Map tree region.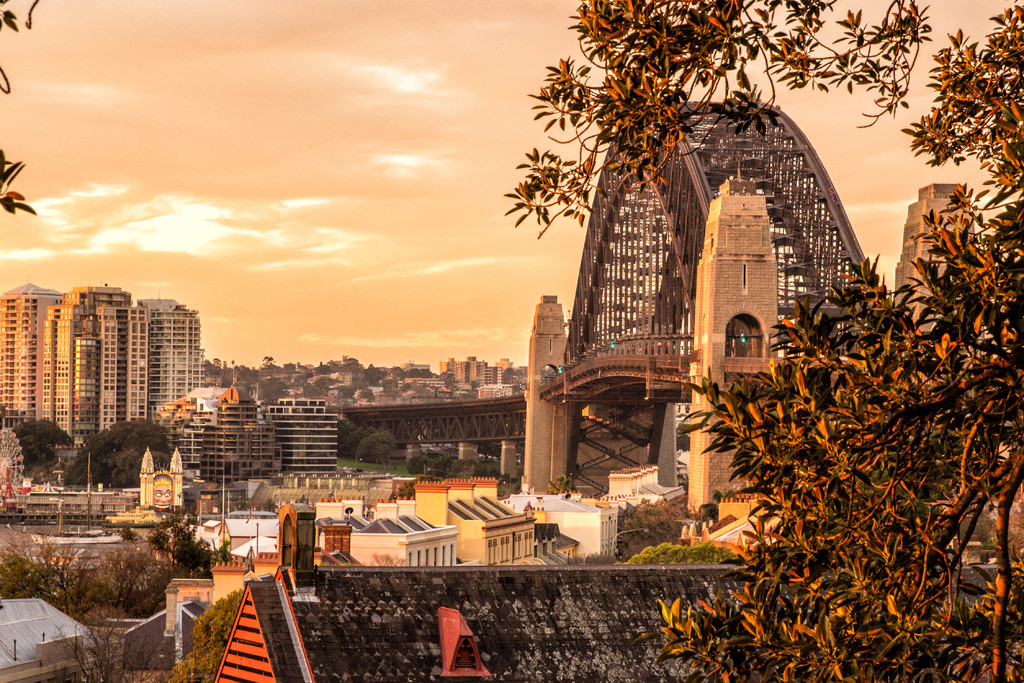
Mapped to {"x1": 70, "y1": 413, "x2": 175, "y2": 486}.
